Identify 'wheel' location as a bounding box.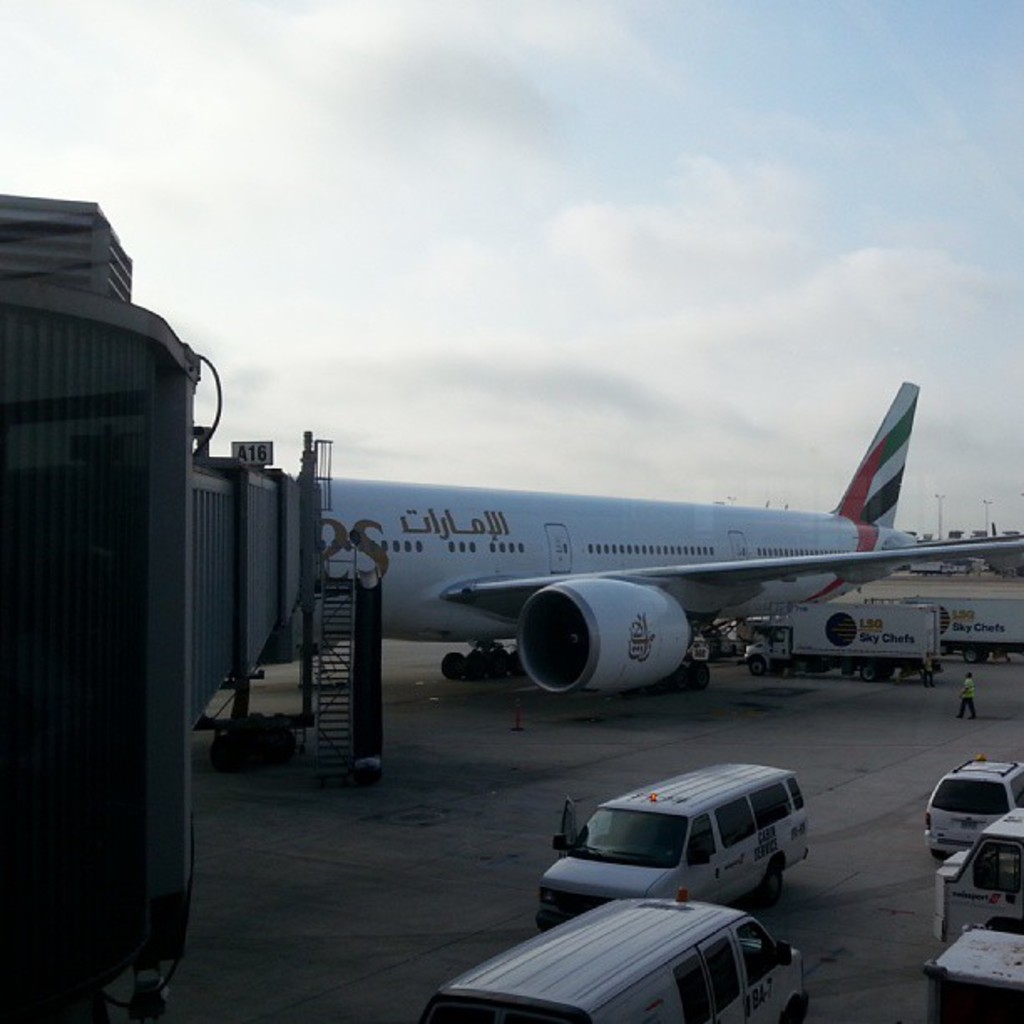
region(880, 661, 890, 683).
